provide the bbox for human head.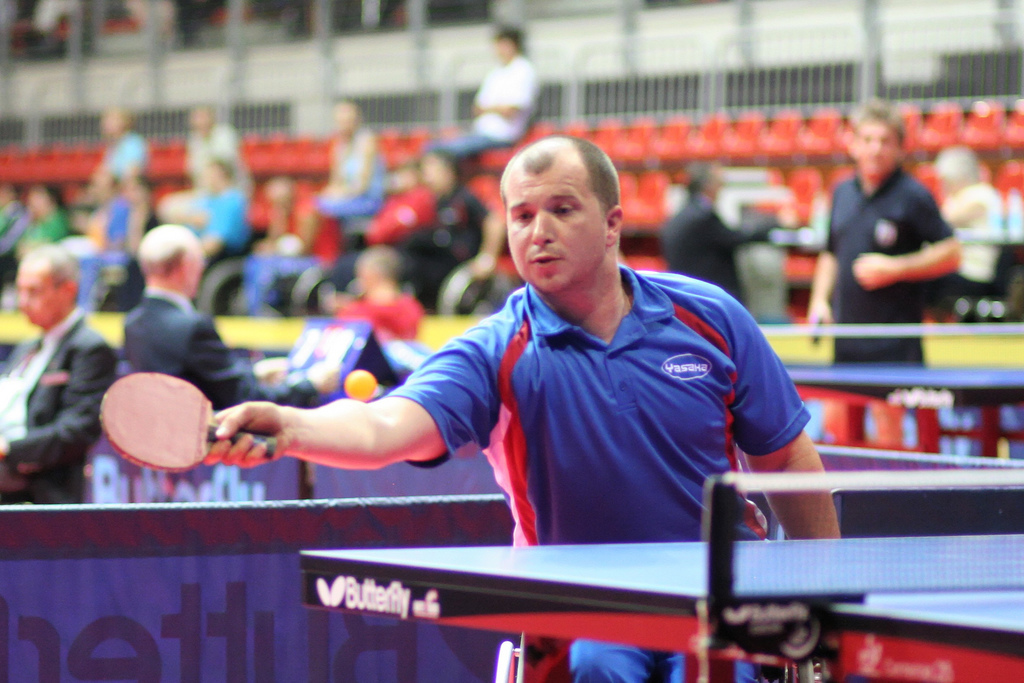
select_region(423, 144, 457, 189).
